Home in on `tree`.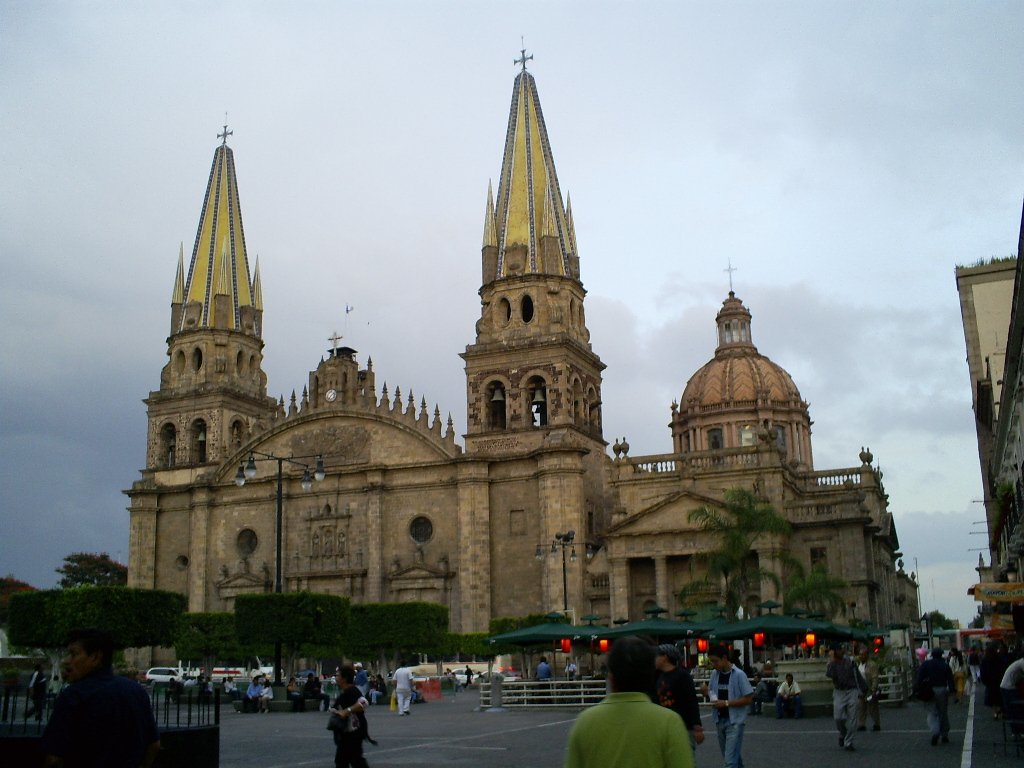
Homed in at {"left": 917, "top": 605, "right": 950, "bottom": 633}.
